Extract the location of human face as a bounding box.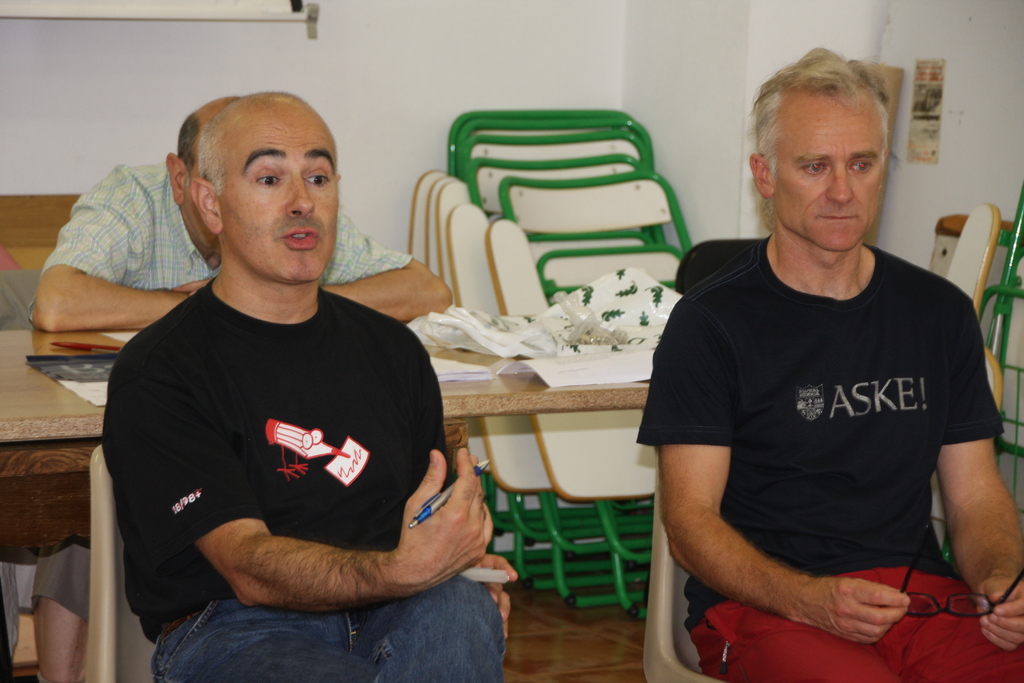
768/108/883/249.
